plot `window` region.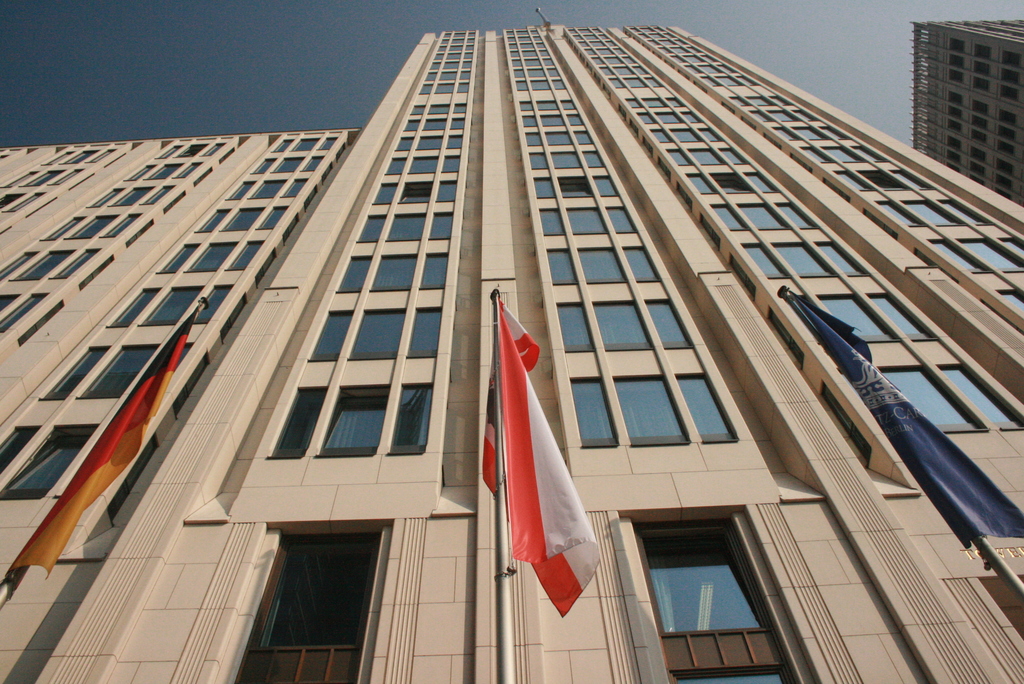
Plotted at x1=682, y1=107, x2=694, y2=126.
